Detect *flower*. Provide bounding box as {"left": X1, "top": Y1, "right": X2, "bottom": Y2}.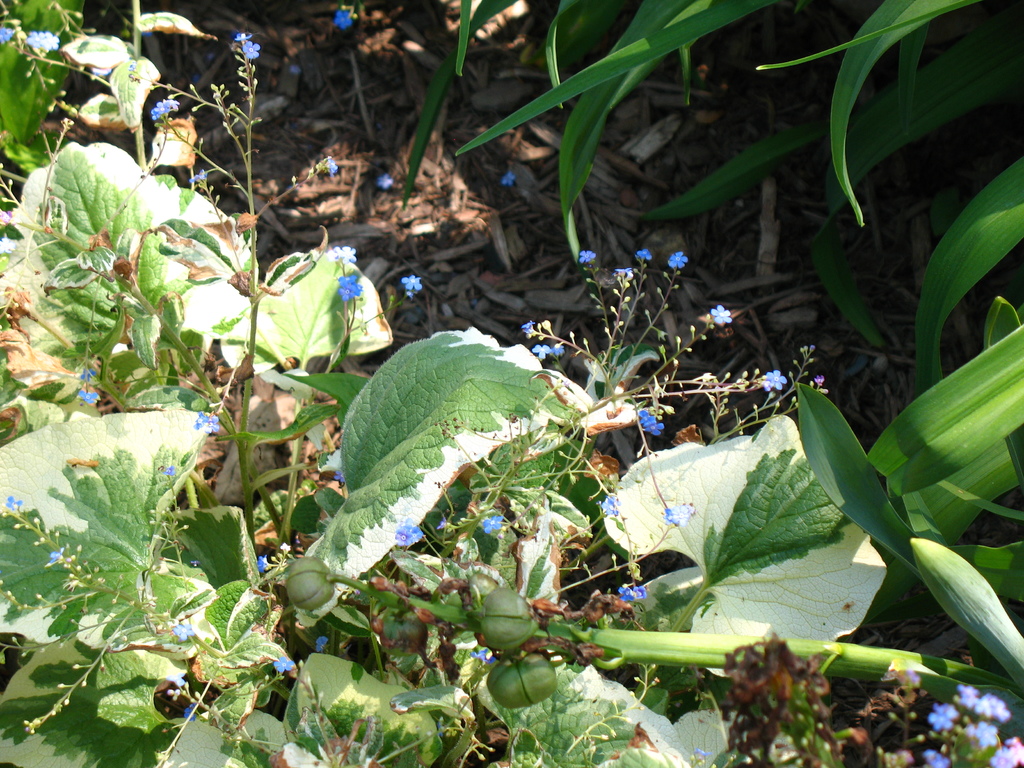
{"left": 77, "top": 388, "right": 99, "bottom": 404}.
